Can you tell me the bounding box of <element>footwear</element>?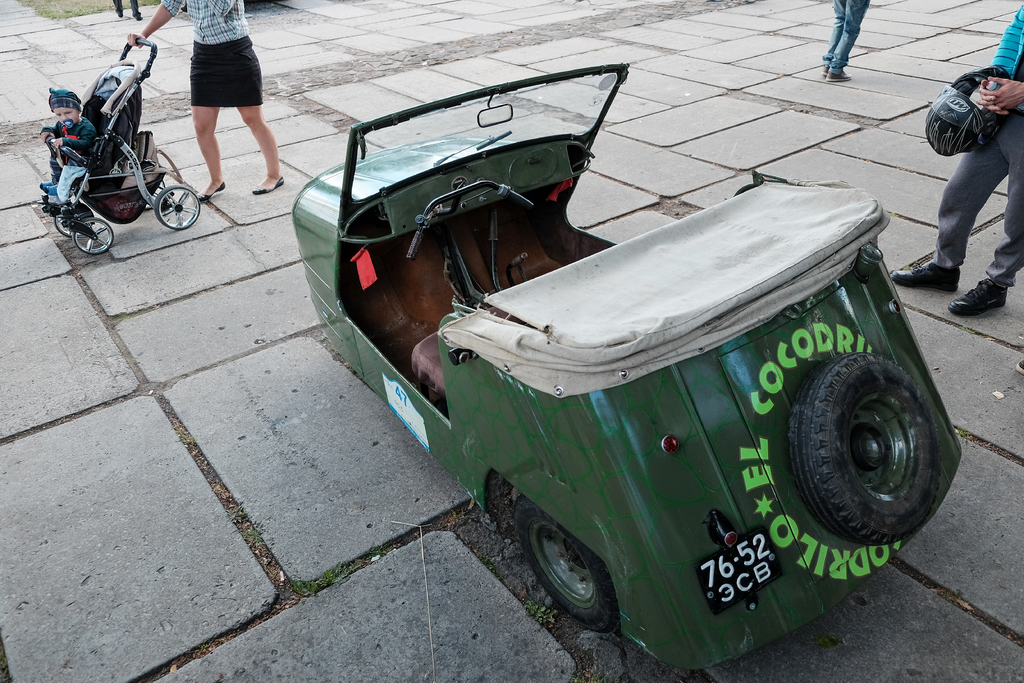
left=952, top=272, right=1009, bottom=319.
